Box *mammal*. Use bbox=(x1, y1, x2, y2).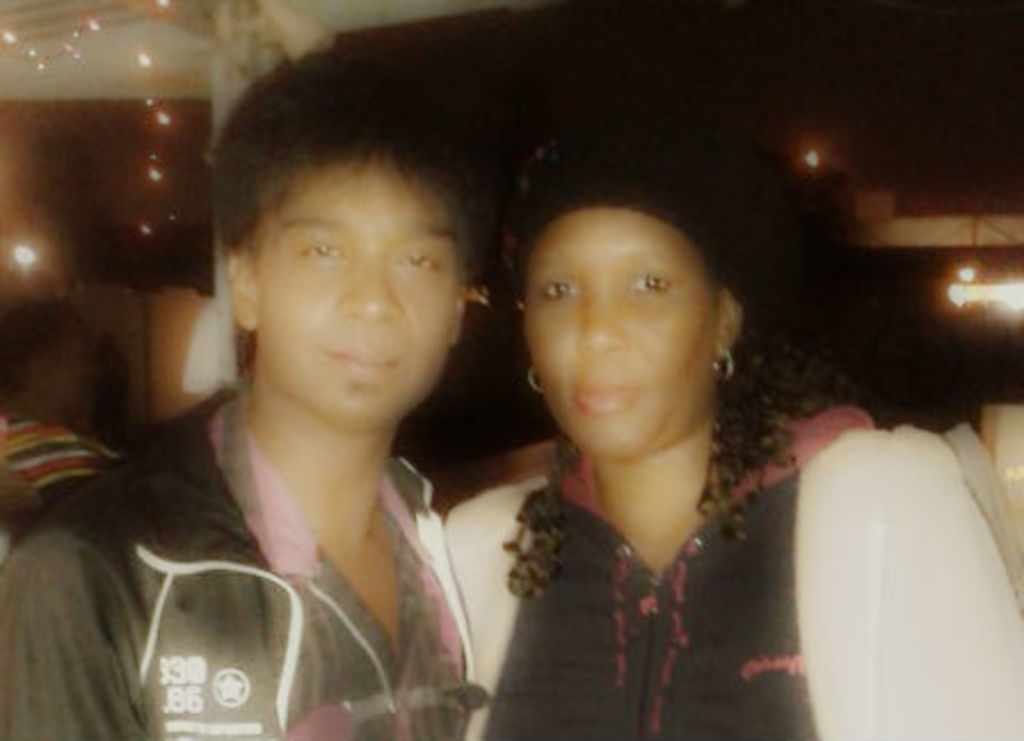
bbox=(0, 309, 128, 499).
